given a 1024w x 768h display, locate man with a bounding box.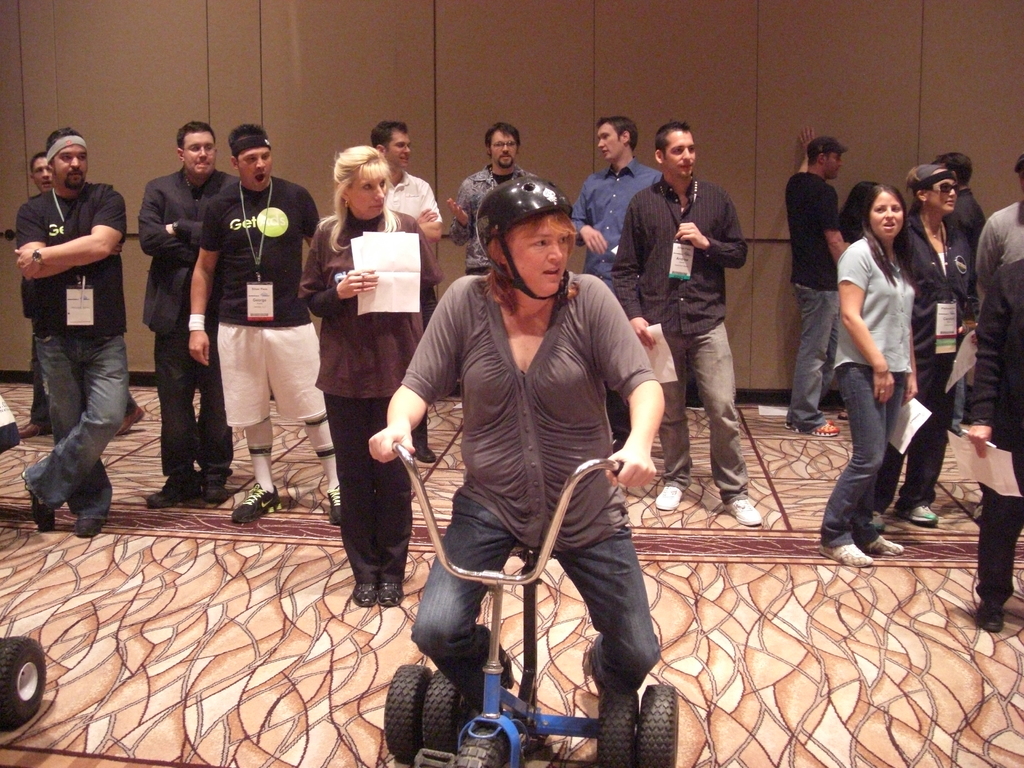
Located: rect(188, 120, 343, 523).
